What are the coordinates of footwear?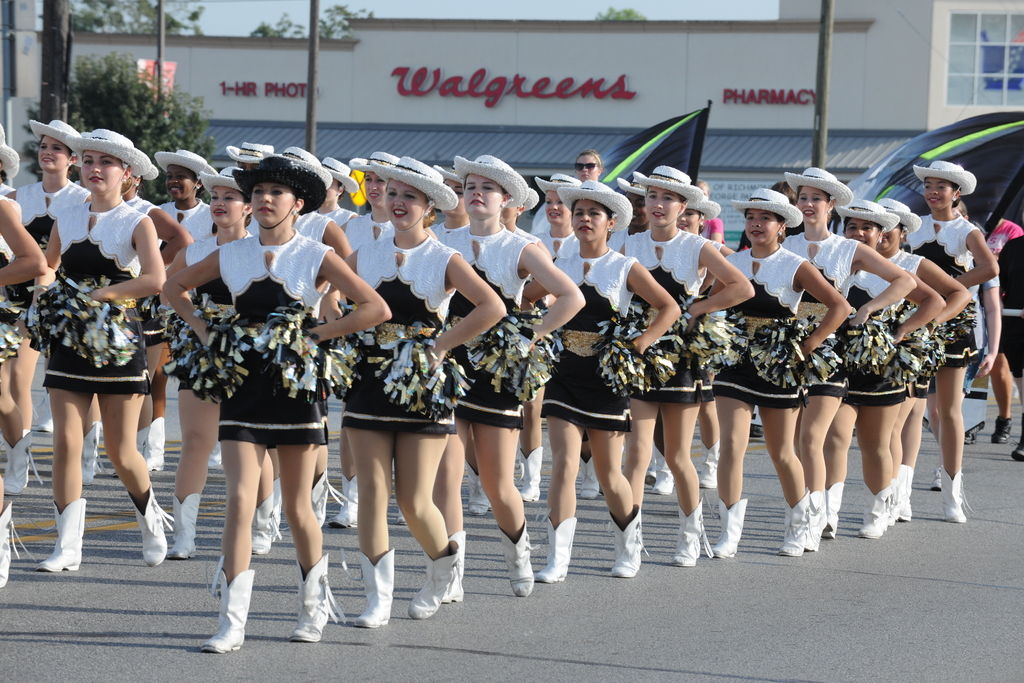
(497, 518, 530, 598).
